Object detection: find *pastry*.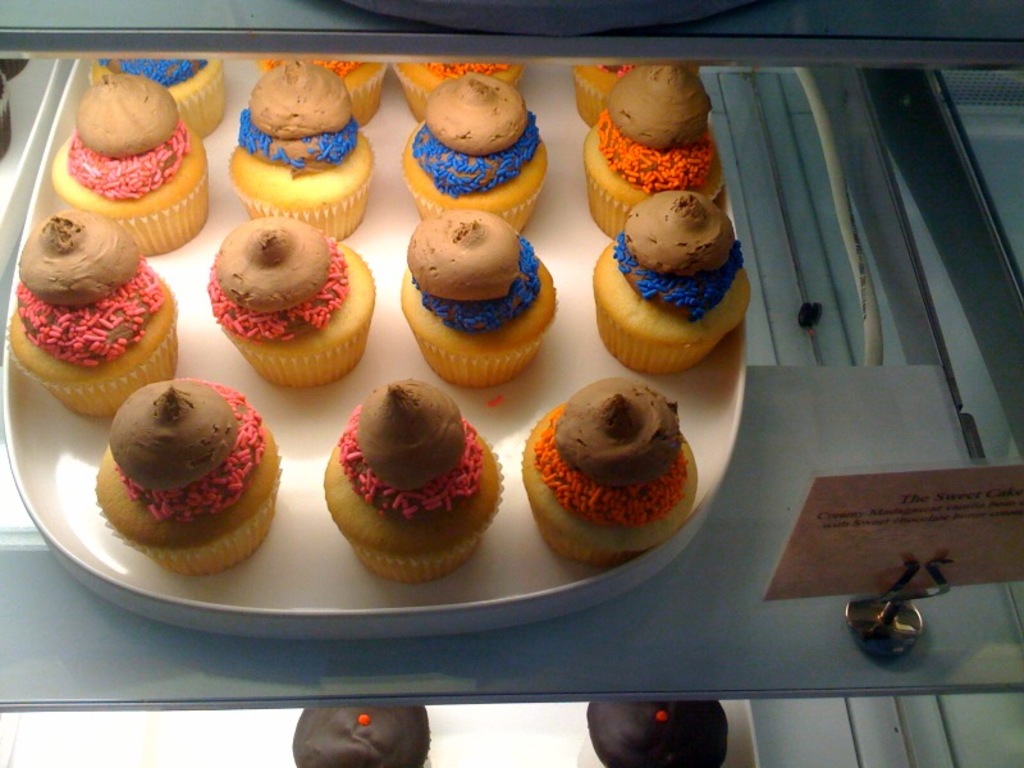
[393, 63, 531, 125].
